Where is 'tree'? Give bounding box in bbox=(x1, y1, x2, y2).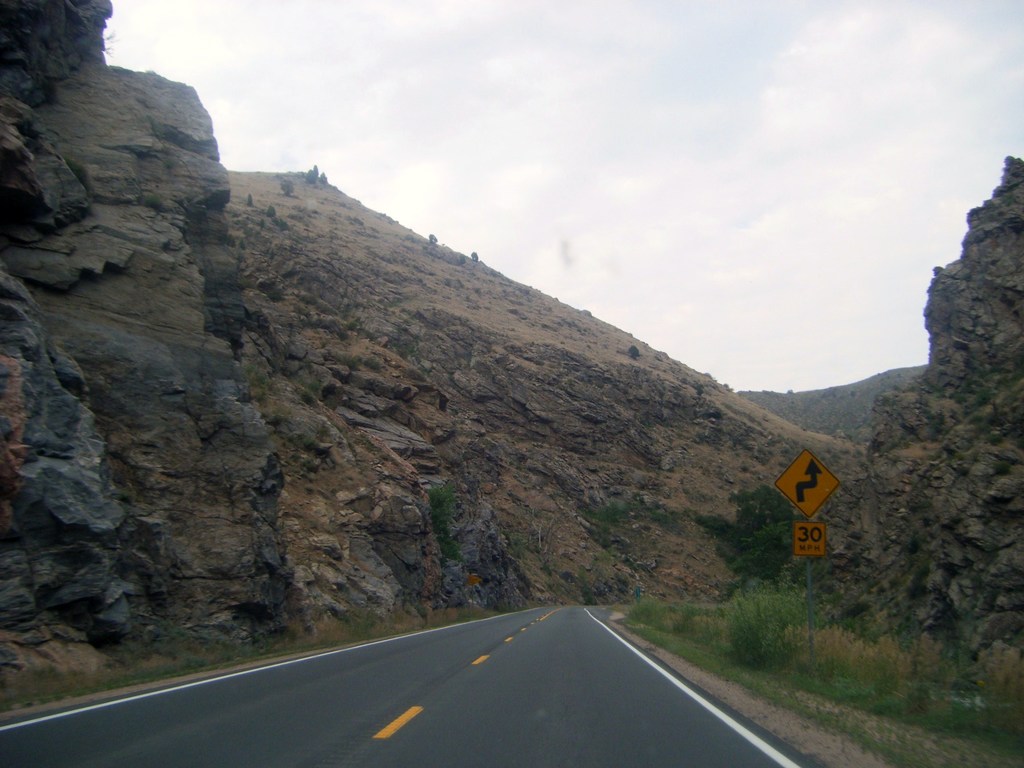
bbox=(472, 248, 479, 262).
